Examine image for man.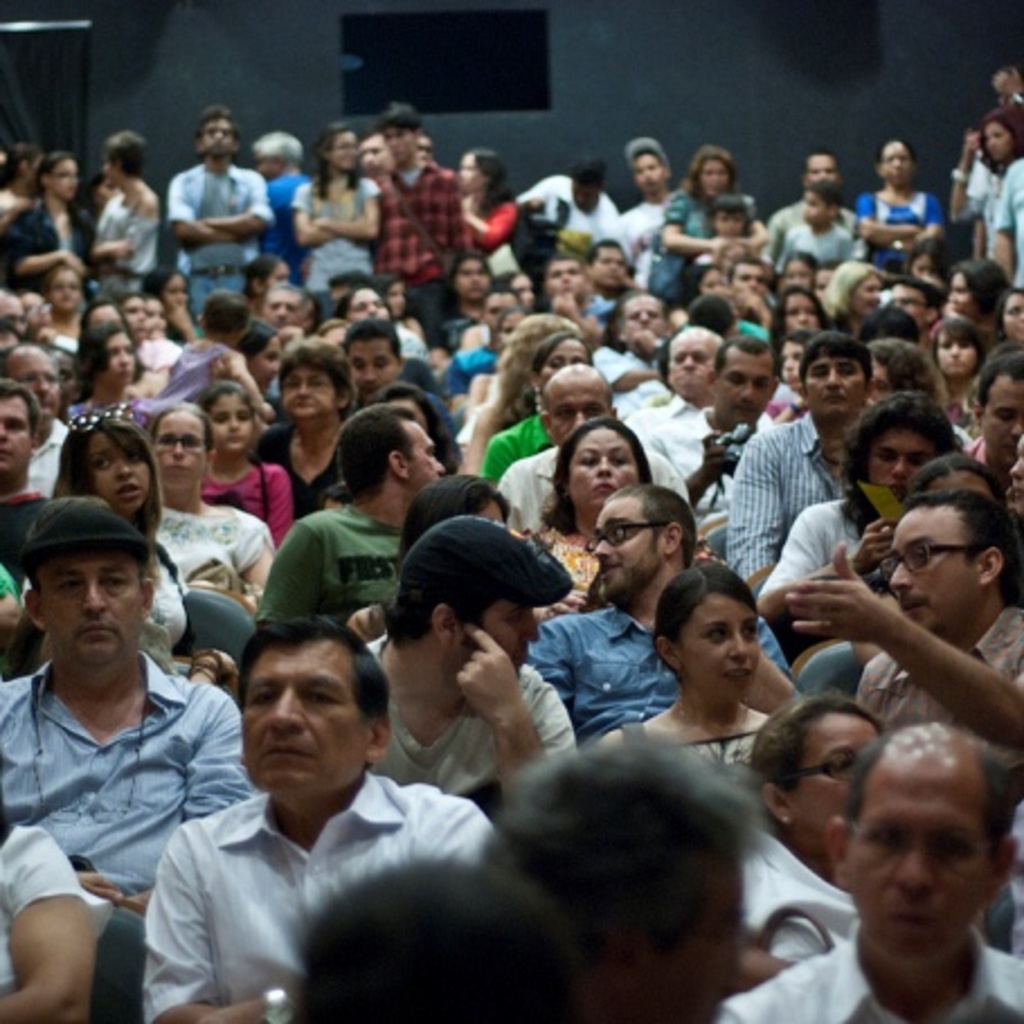
Examination result: bbox=[767, 149, 862, 275].
